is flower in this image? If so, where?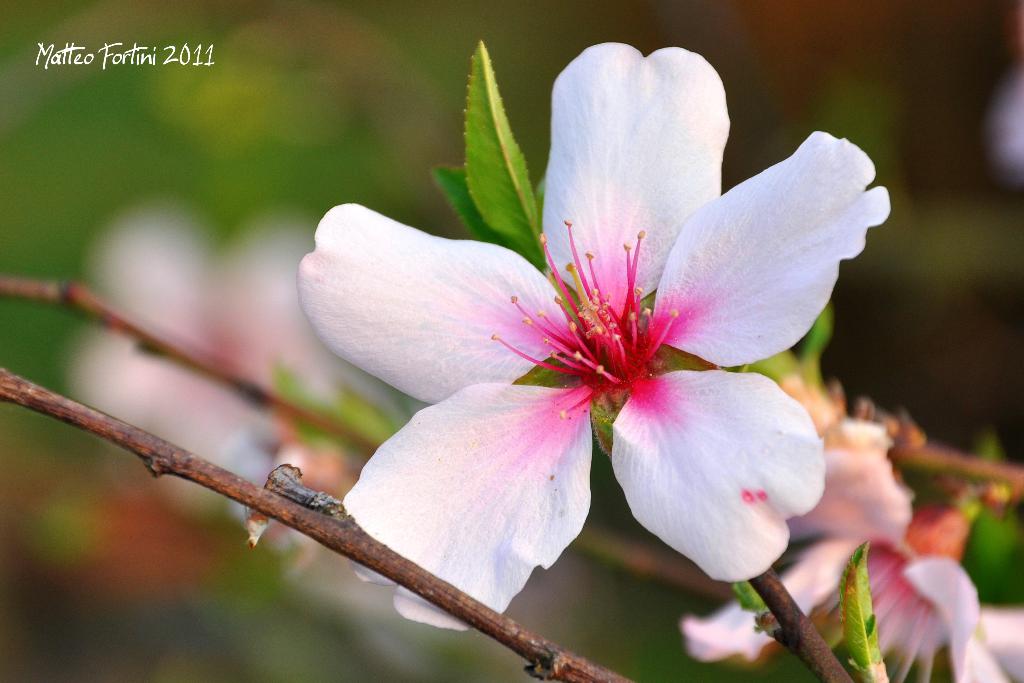
Yes, at BBox(676, 394, 1023, 682).
